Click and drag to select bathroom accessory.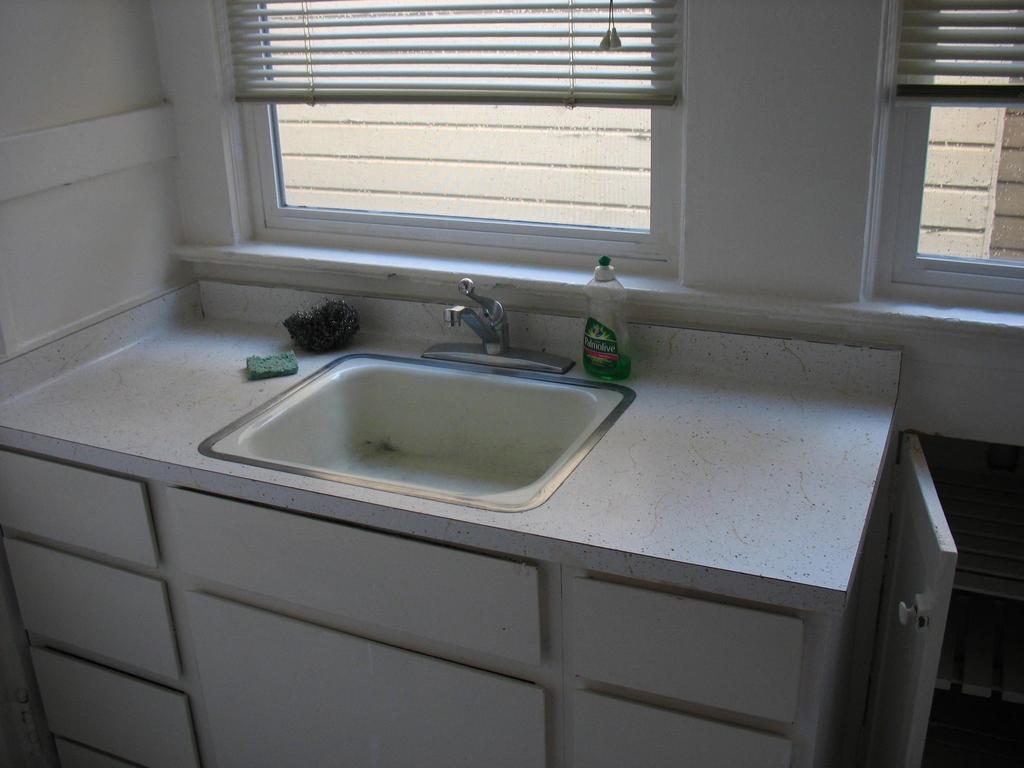
Selection: select_region(423, 278, 573, 375).
